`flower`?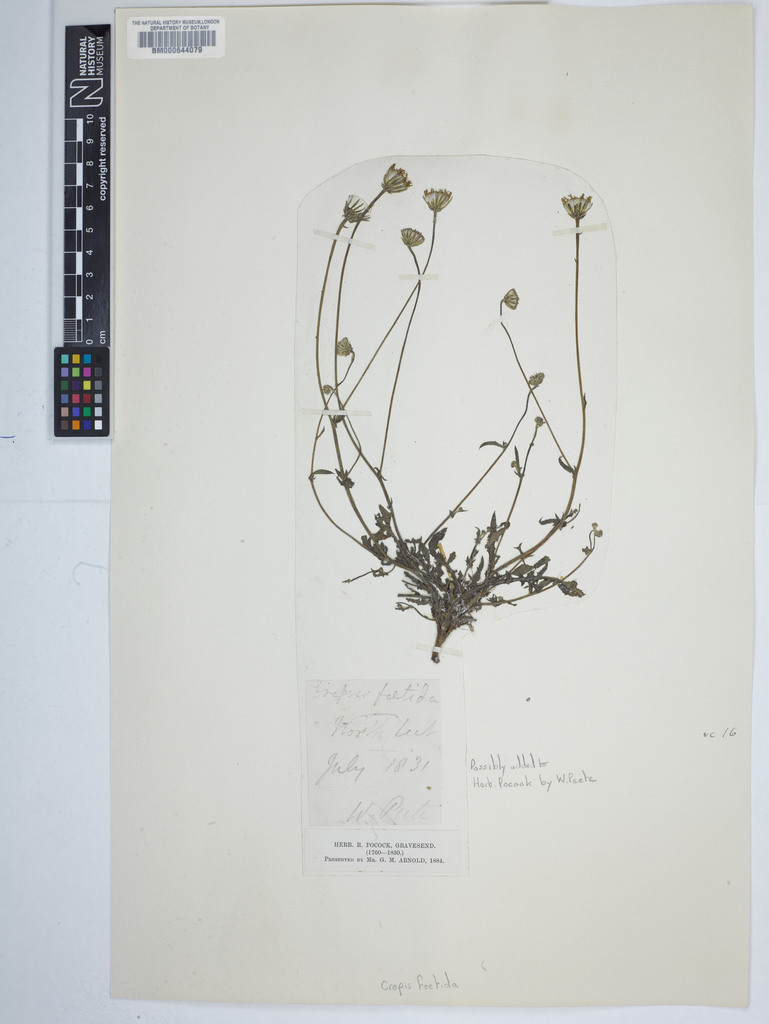
bbox=(400, 228, 429, 248)
